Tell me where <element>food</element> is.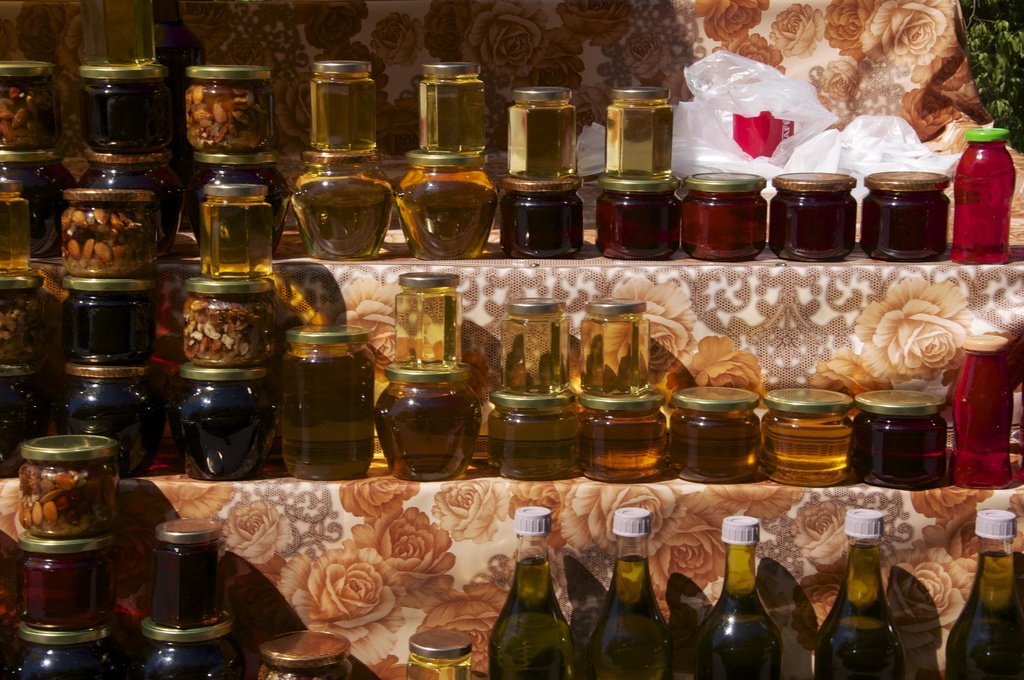
<element>food</element> is at (x1=16, y1=464, x2=121, y2=537).
